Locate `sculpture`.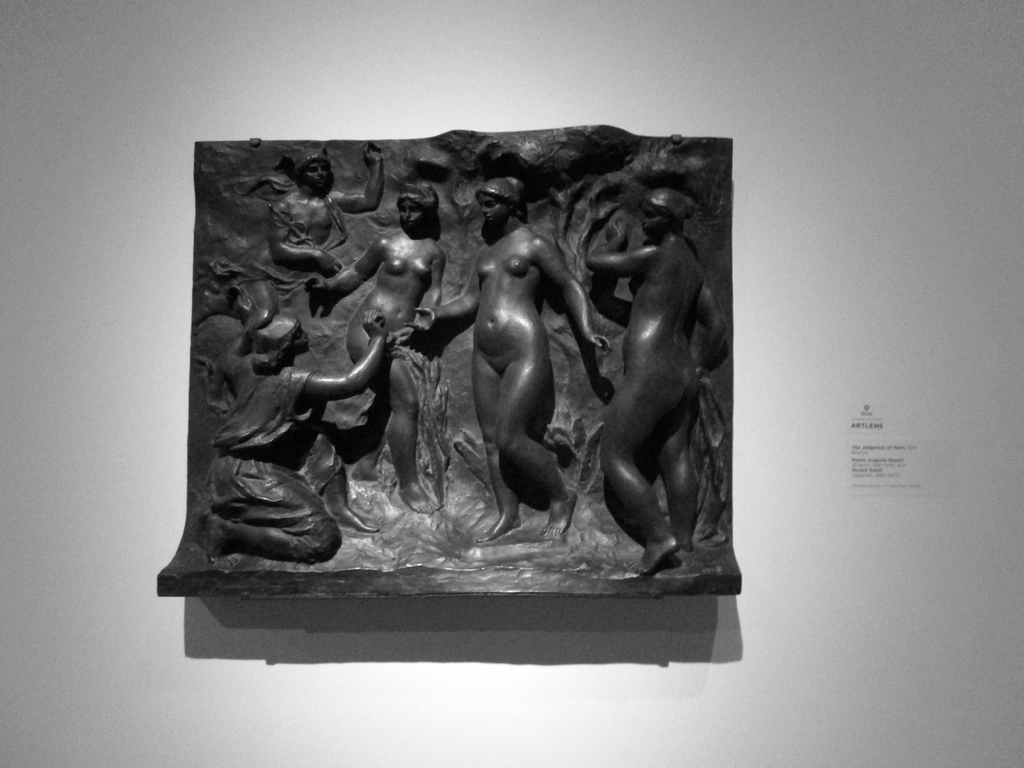
Bounding box: left=410, top=178, right=613, bottom=548.
